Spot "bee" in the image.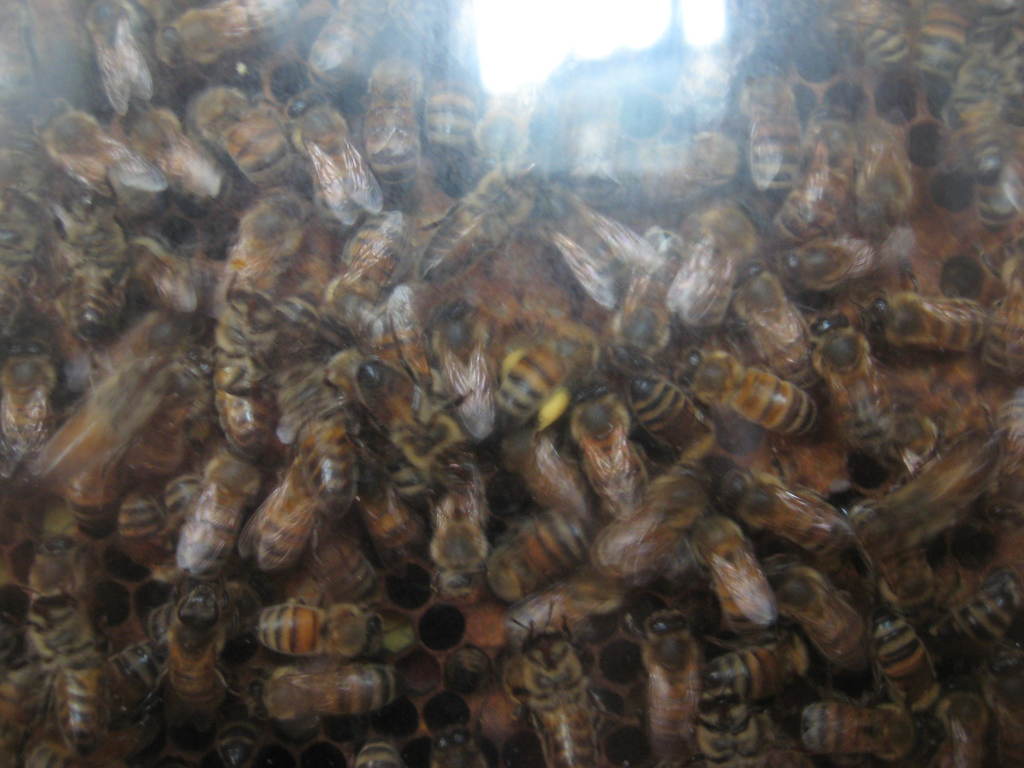
"bee" found at [300,0,385,85].
